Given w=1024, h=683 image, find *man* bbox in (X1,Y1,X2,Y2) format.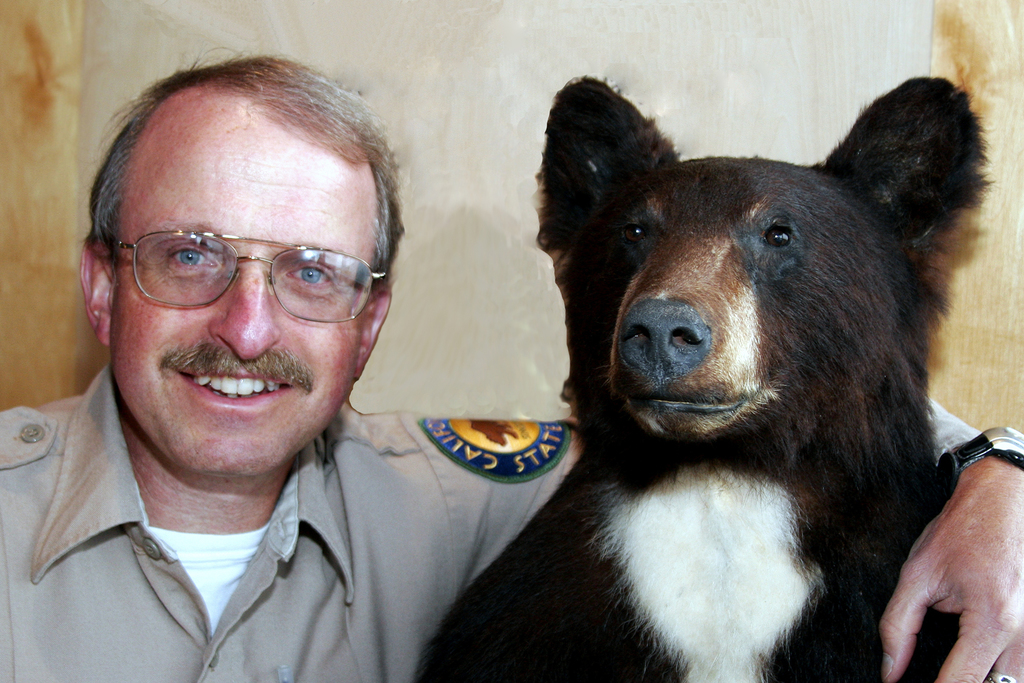
(0,45,1023,682).
